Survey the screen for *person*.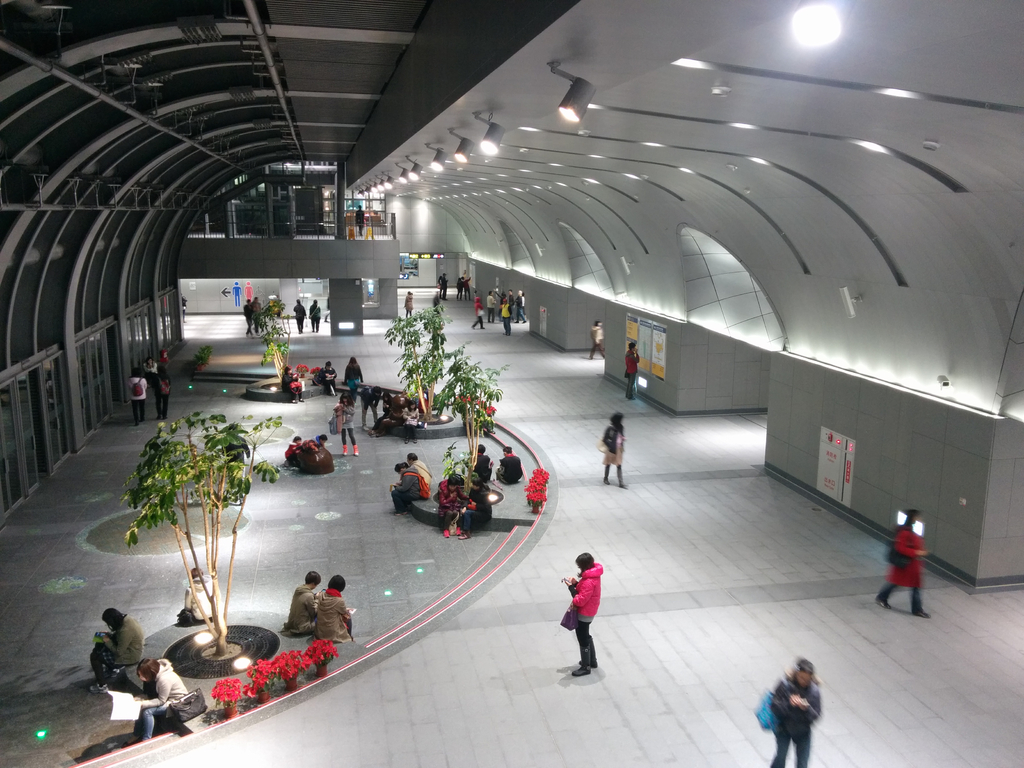
Survey found: bbox=(623, 343, 644, 403).
